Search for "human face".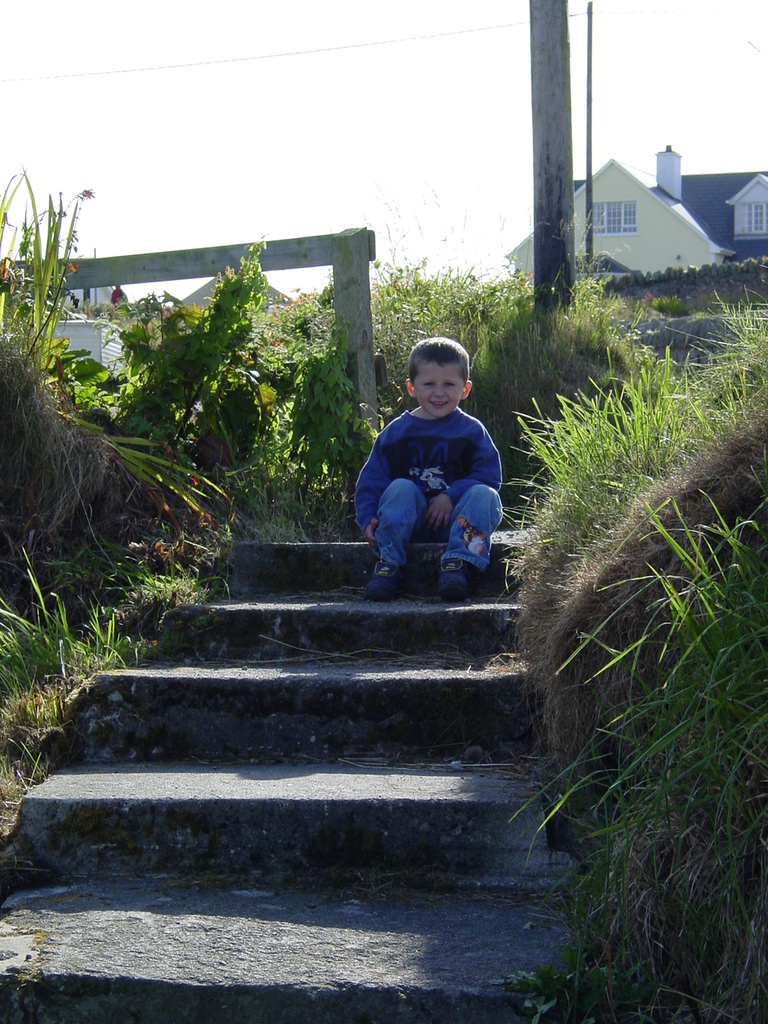
Found at BBox(414, 362, 467, 418).
